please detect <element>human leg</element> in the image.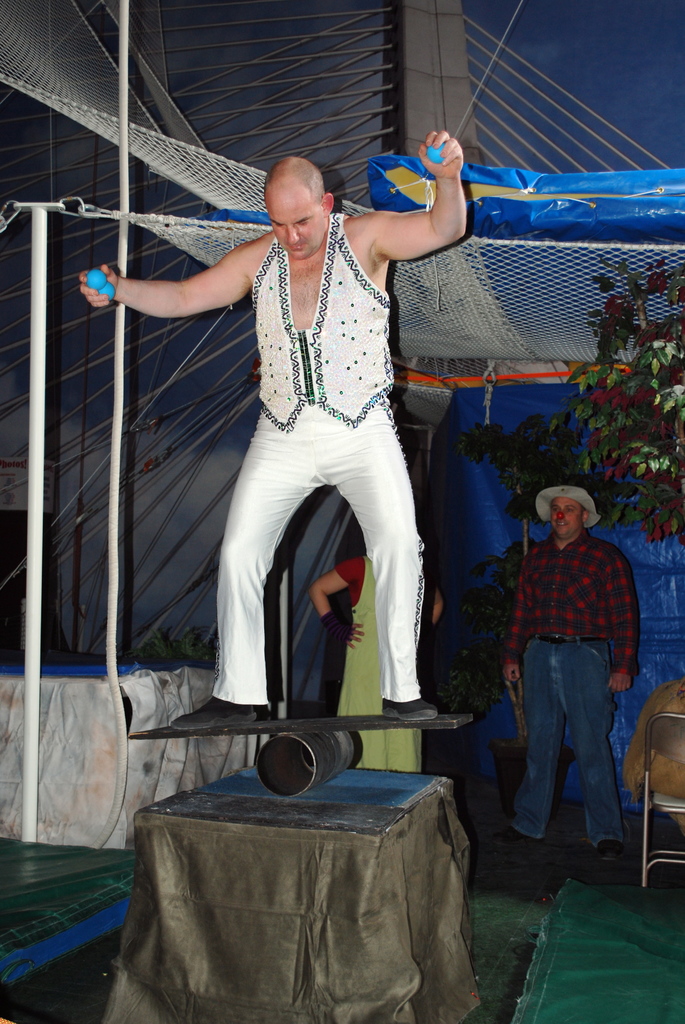
565, 634, 635, 869.
